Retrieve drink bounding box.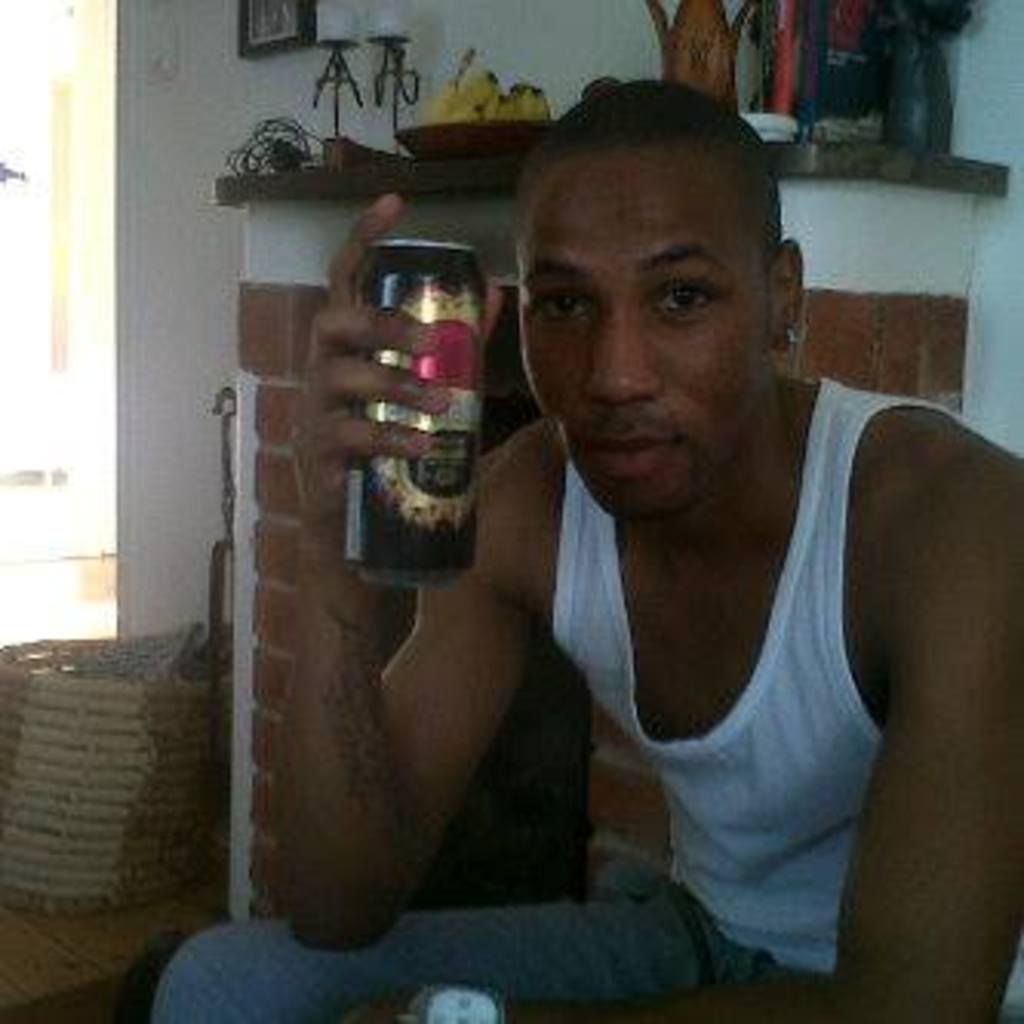
Bounding box: 335, 212, 504, 569.
